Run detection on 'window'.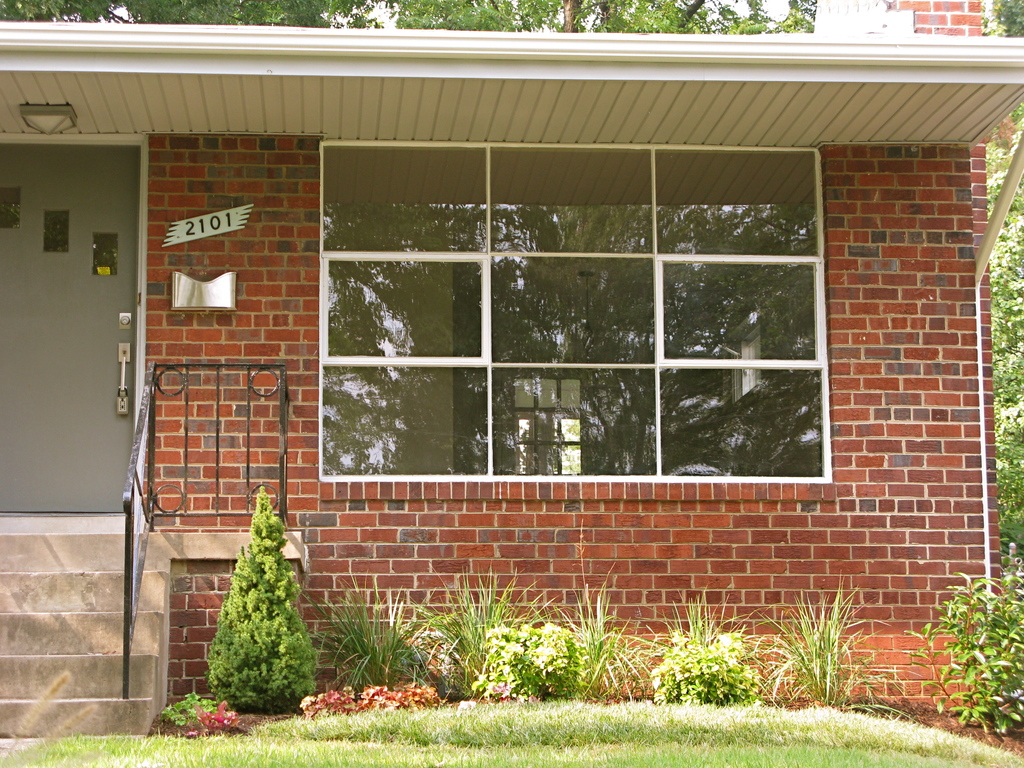
Result: l=319, t=136, r=829, b=480.
